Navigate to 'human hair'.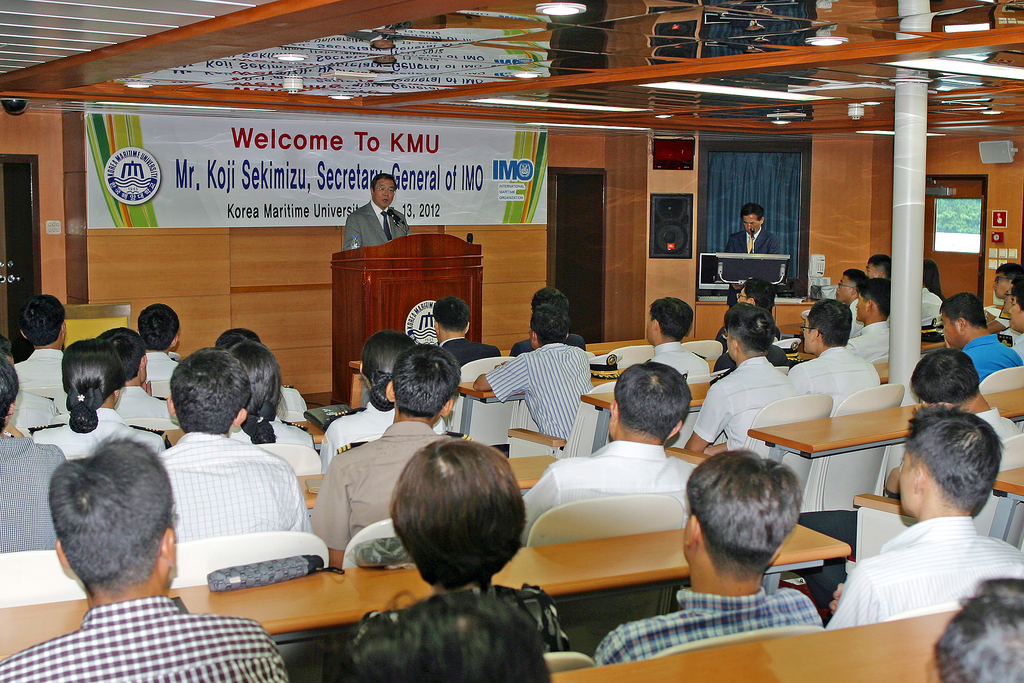
Navigation target: bbox(19, 293, 65, 349).
